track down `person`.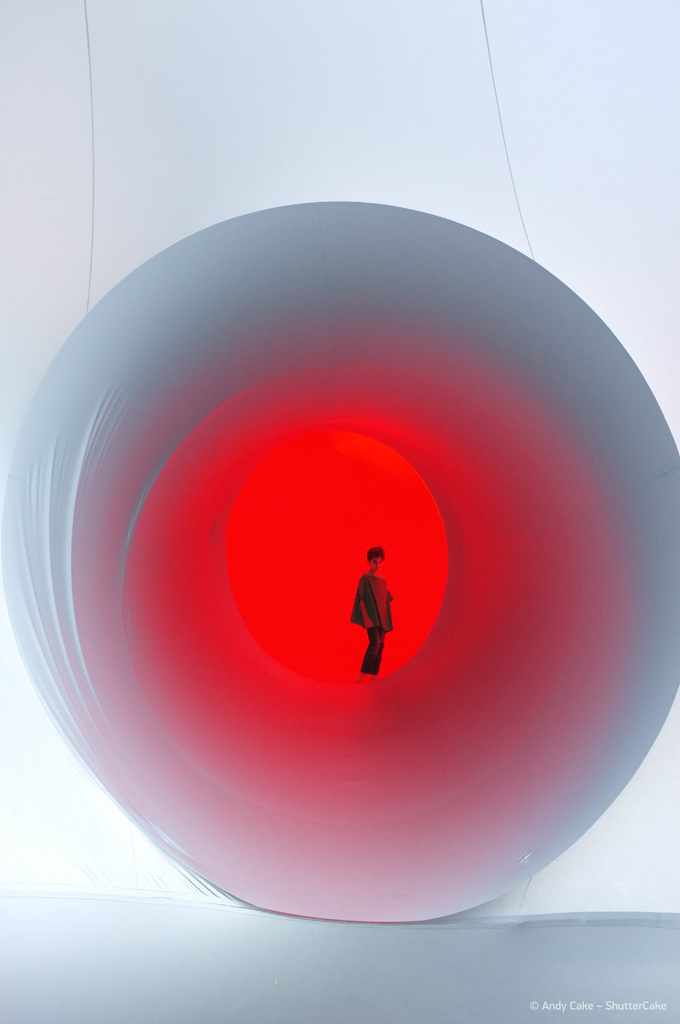
Tracked to locate(350, 543, 398, 680).
